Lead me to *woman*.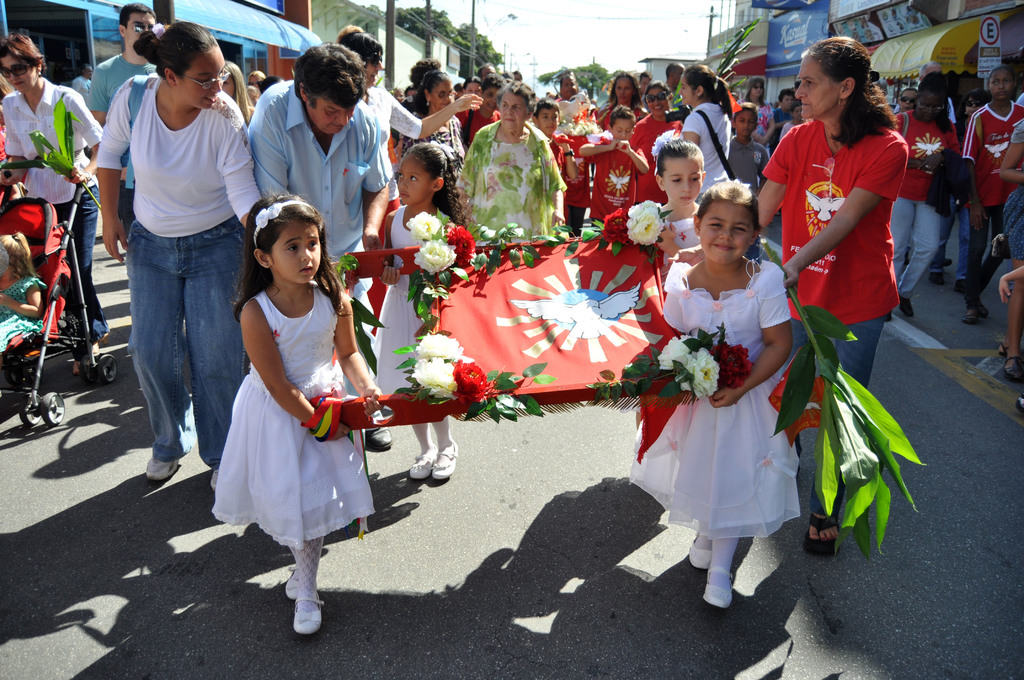
Lead to l=889, t=71, r=964, b=321.
